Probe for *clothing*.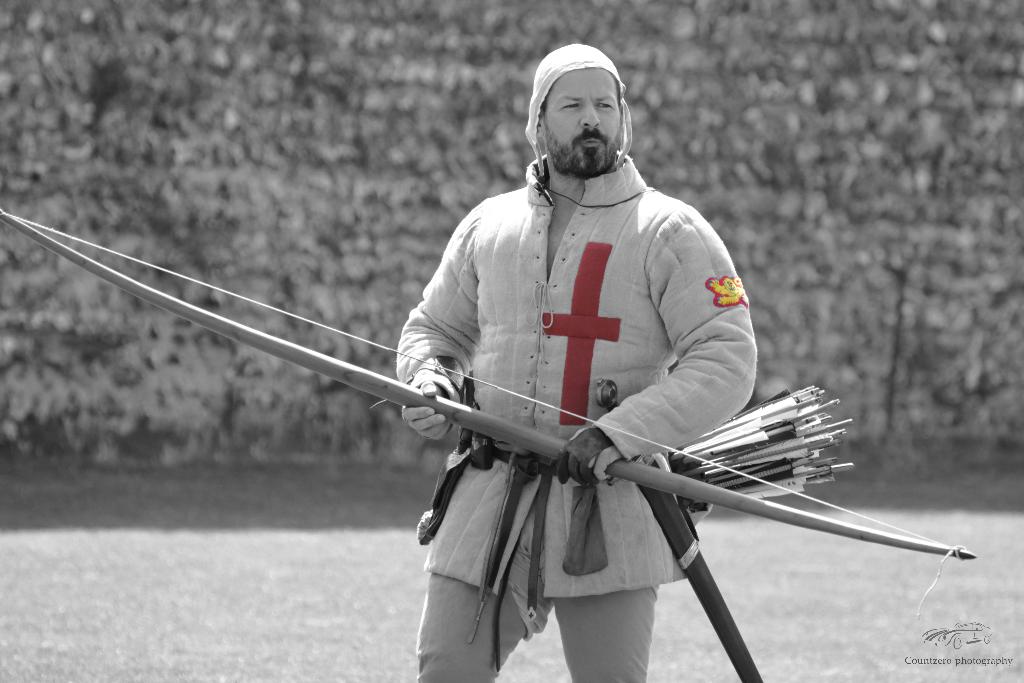
Probe result: x1=392 y1=147 x2=759 y2=682.
